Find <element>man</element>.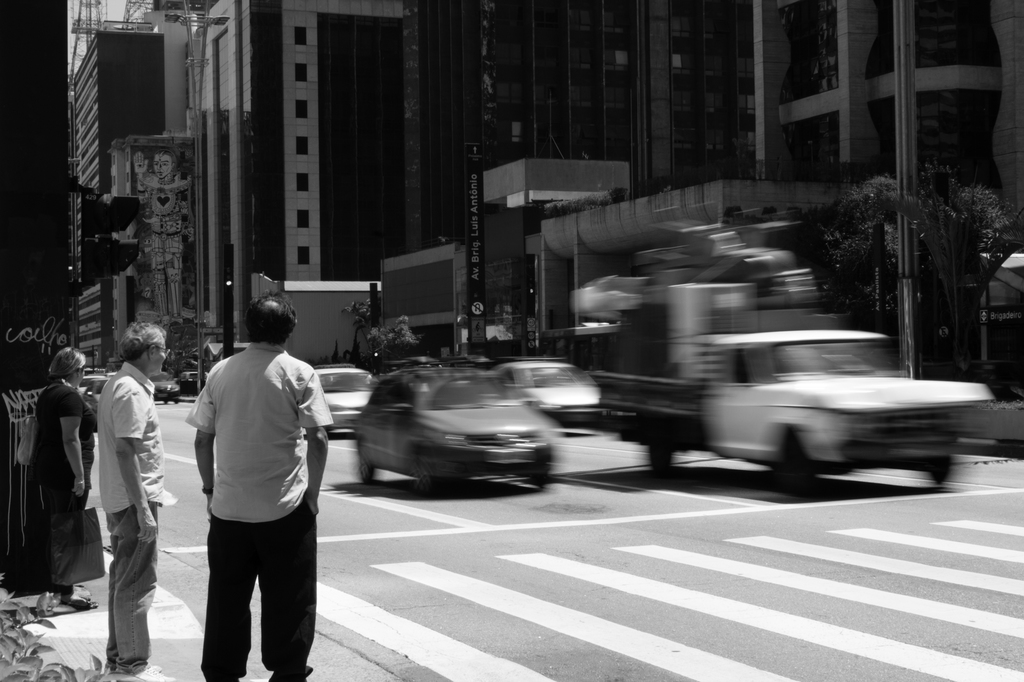
x1=174, y1=294, x2=326, y2=680.
